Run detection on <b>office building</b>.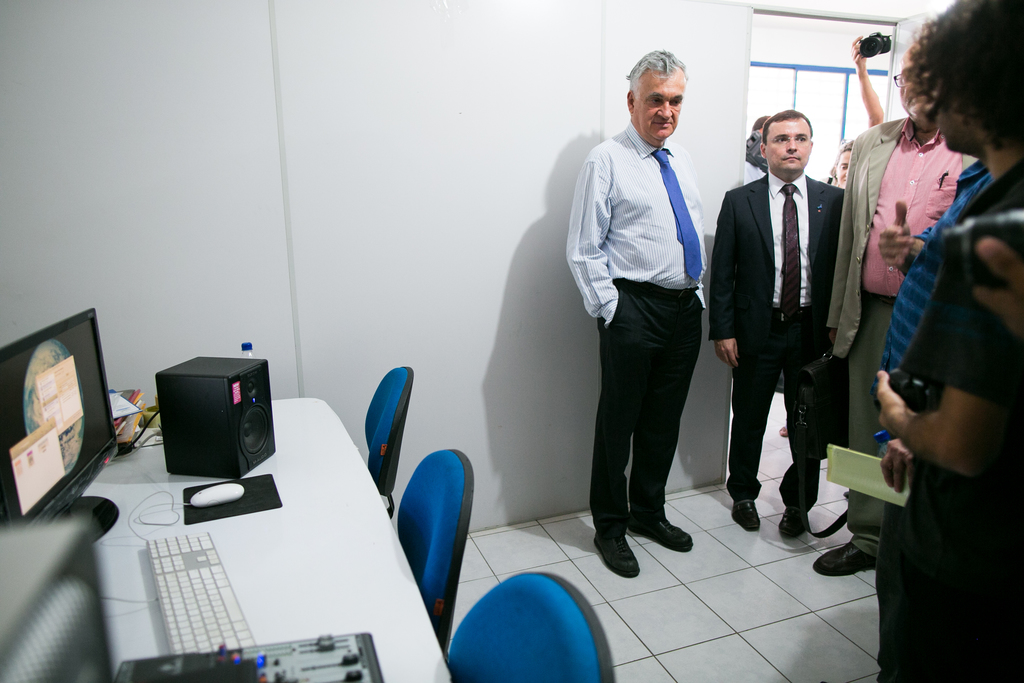
Result: [0,18,708,682].
